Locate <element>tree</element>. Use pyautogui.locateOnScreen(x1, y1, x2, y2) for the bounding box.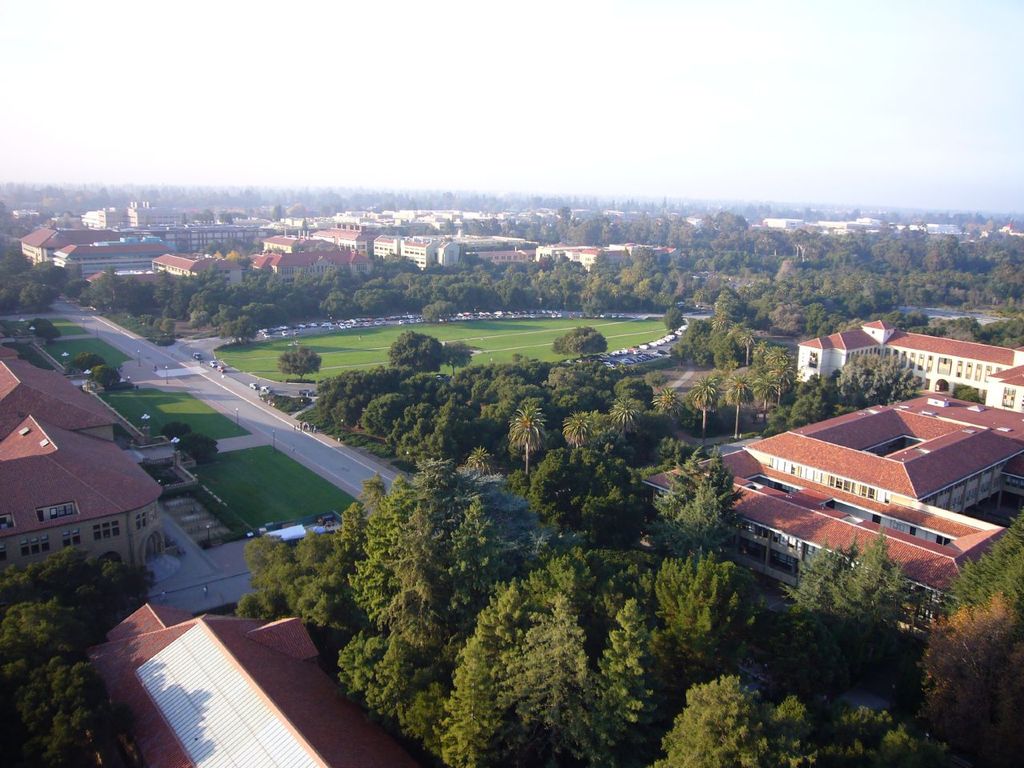
pyautogui.locateOnScreen(551, 325, 605, 361).
